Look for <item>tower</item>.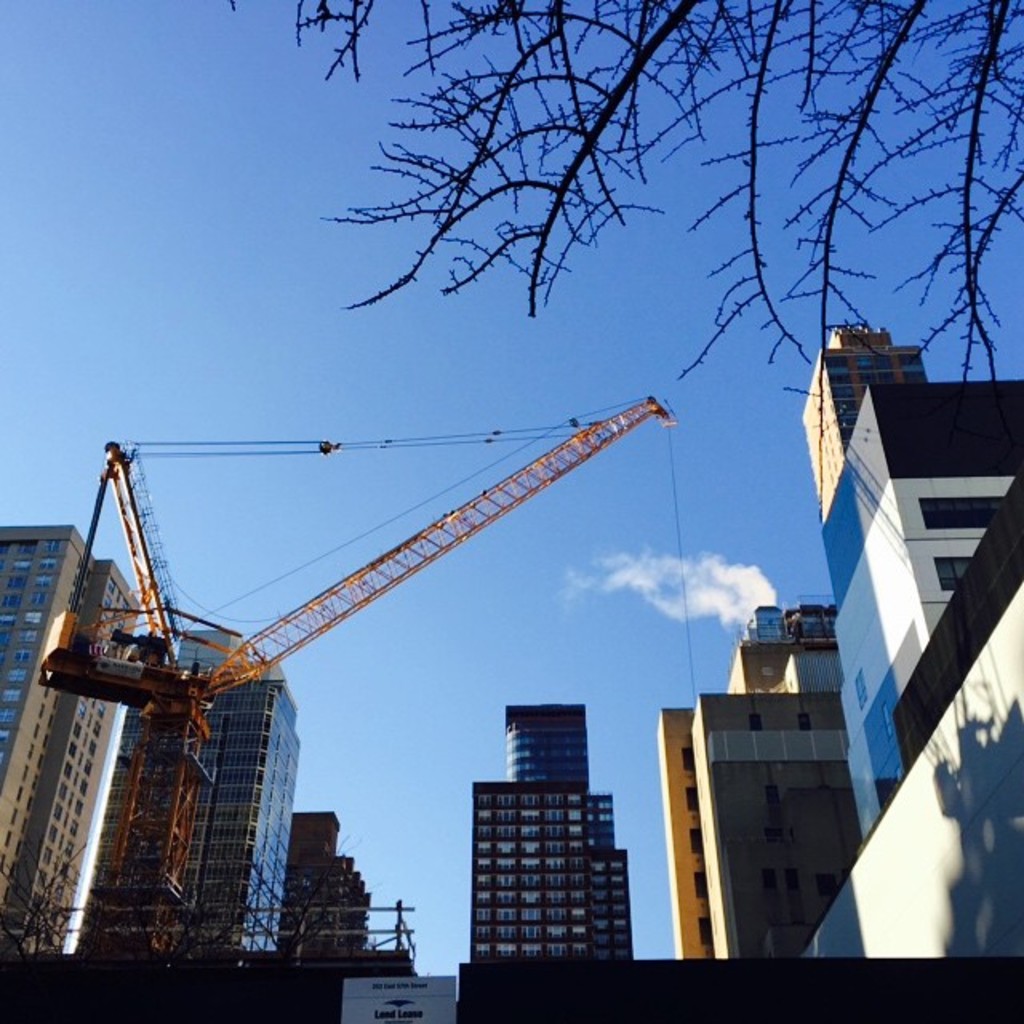
Found: box(458, 640, 646, 997).
